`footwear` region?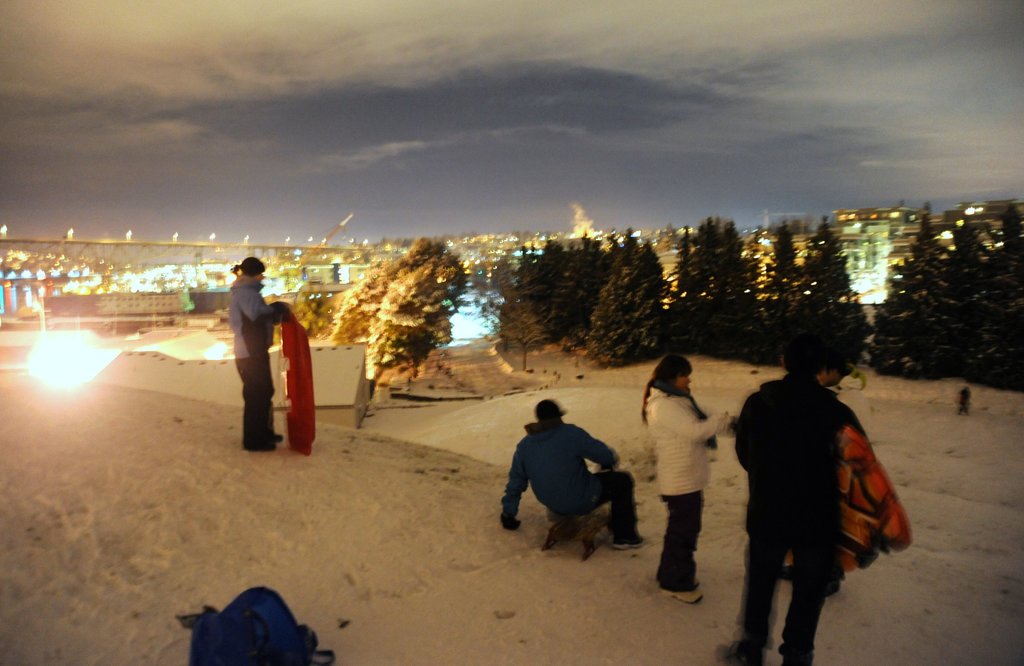
crop(659, 590, 703, 605)
